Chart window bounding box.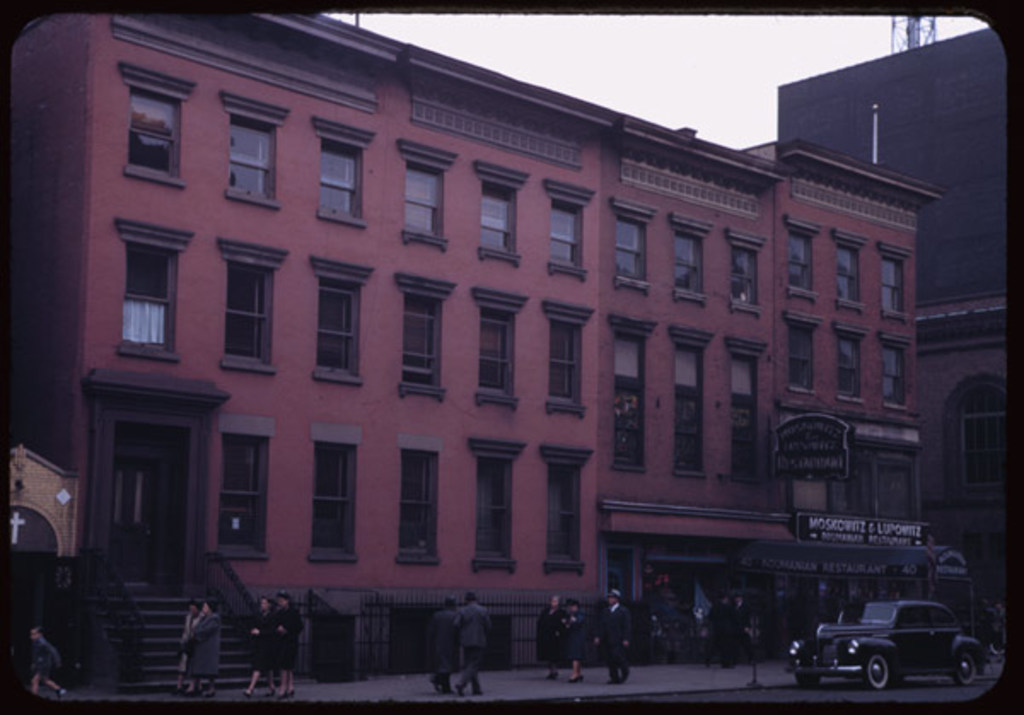
Charted: bbox(608, 314, 659, 478).
